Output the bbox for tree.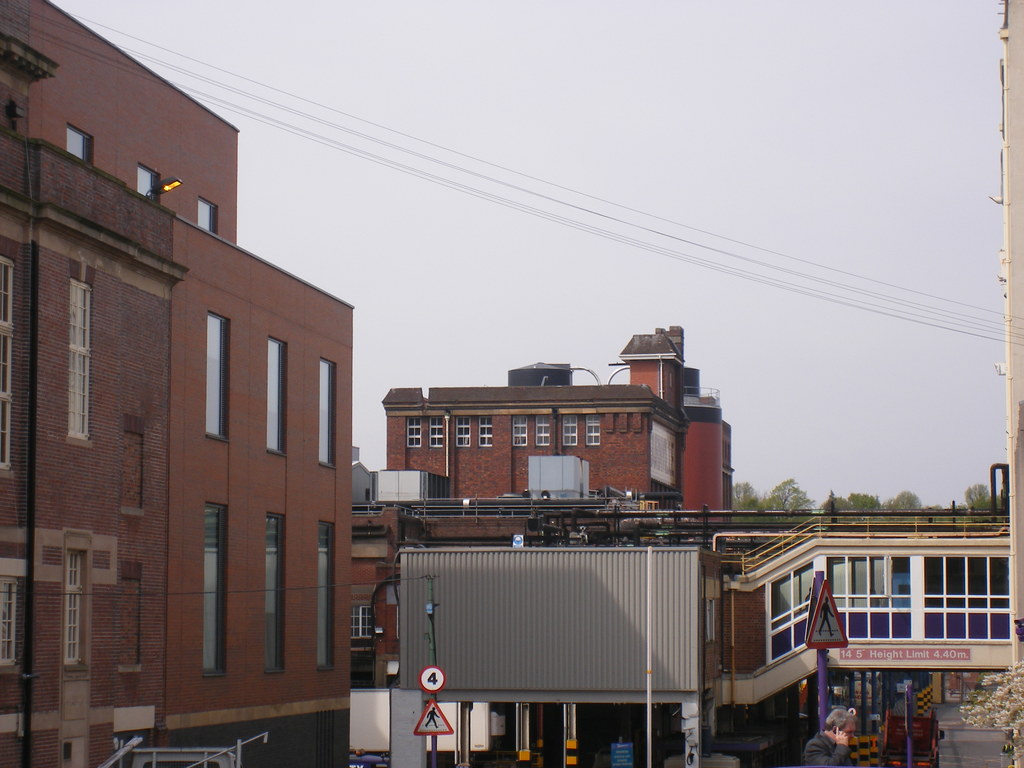
(963, 483, 990, 514).
